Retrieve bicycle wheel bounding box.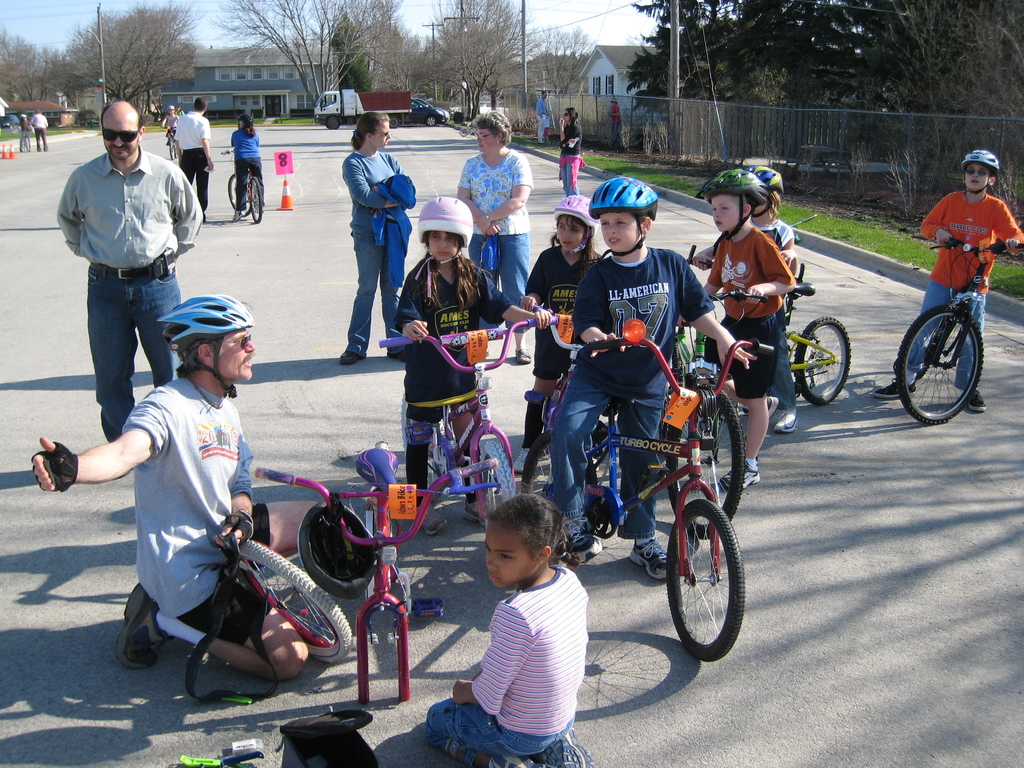
Bounding box: BBox(20, 136, 32, 156).
